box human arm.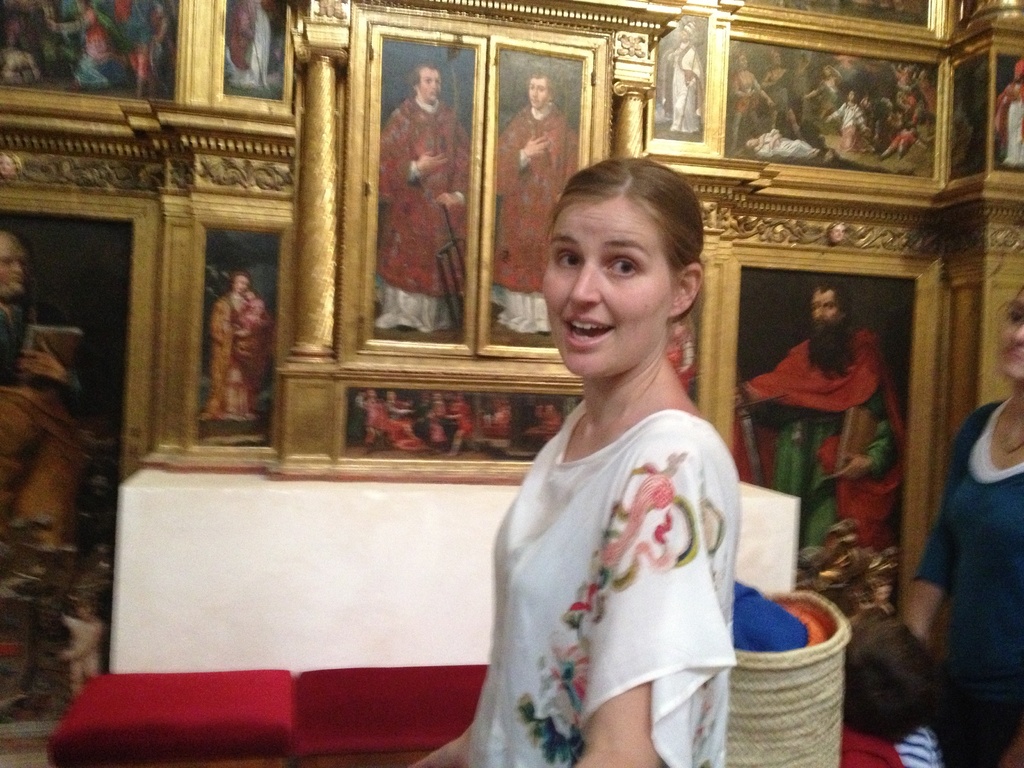
440/192/469/210.
